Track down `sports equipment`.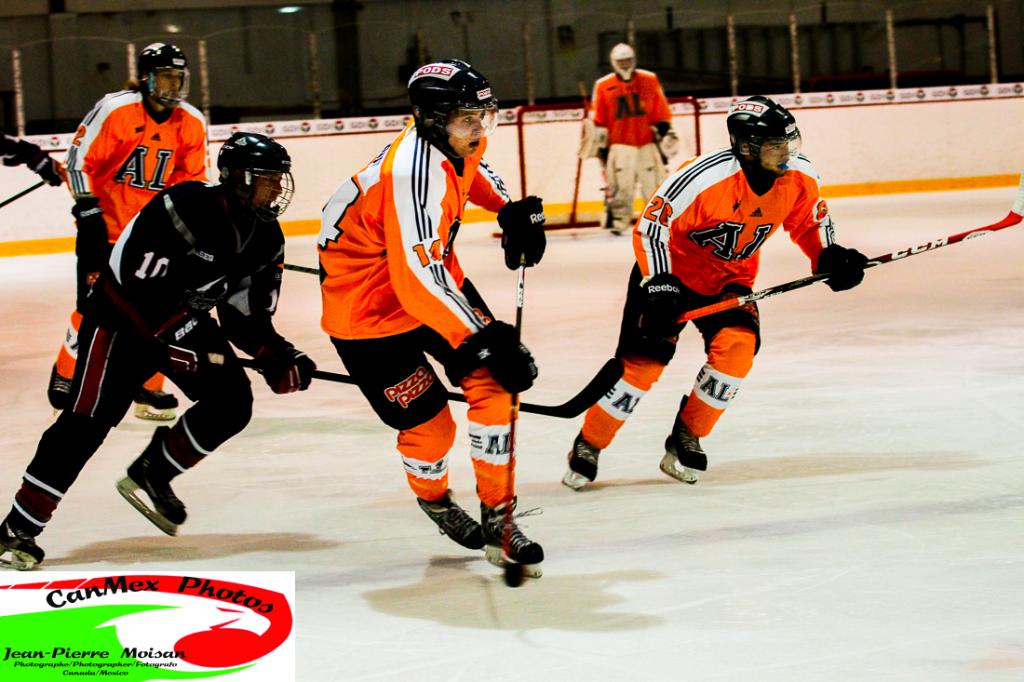
Tracked to 408:60:498:172.
